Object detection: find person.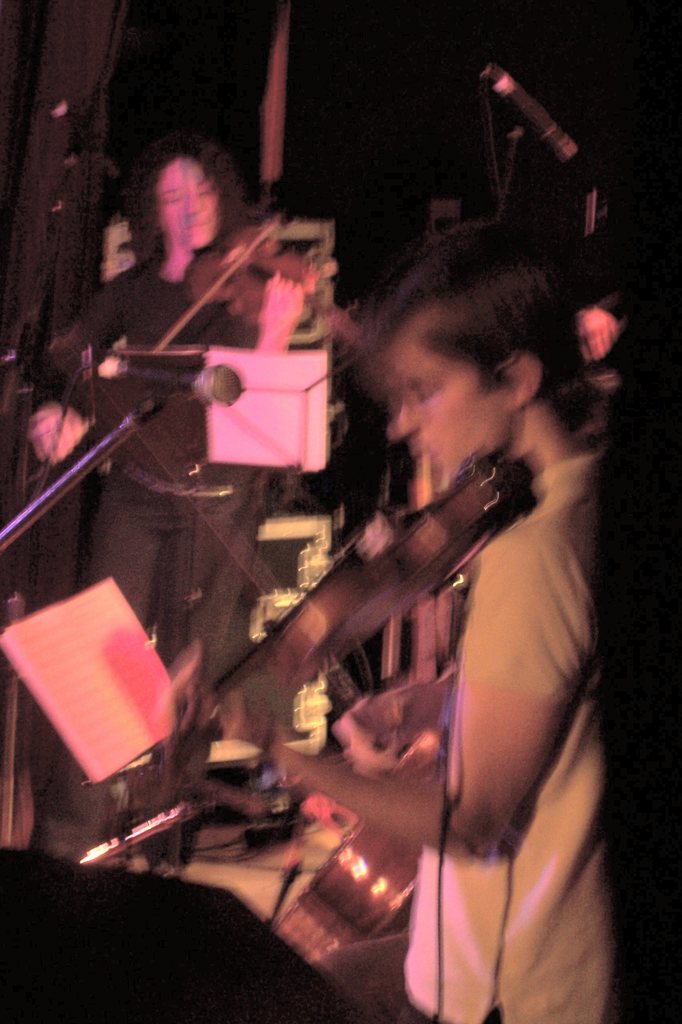
rect(231, 181, 608, 1009).
